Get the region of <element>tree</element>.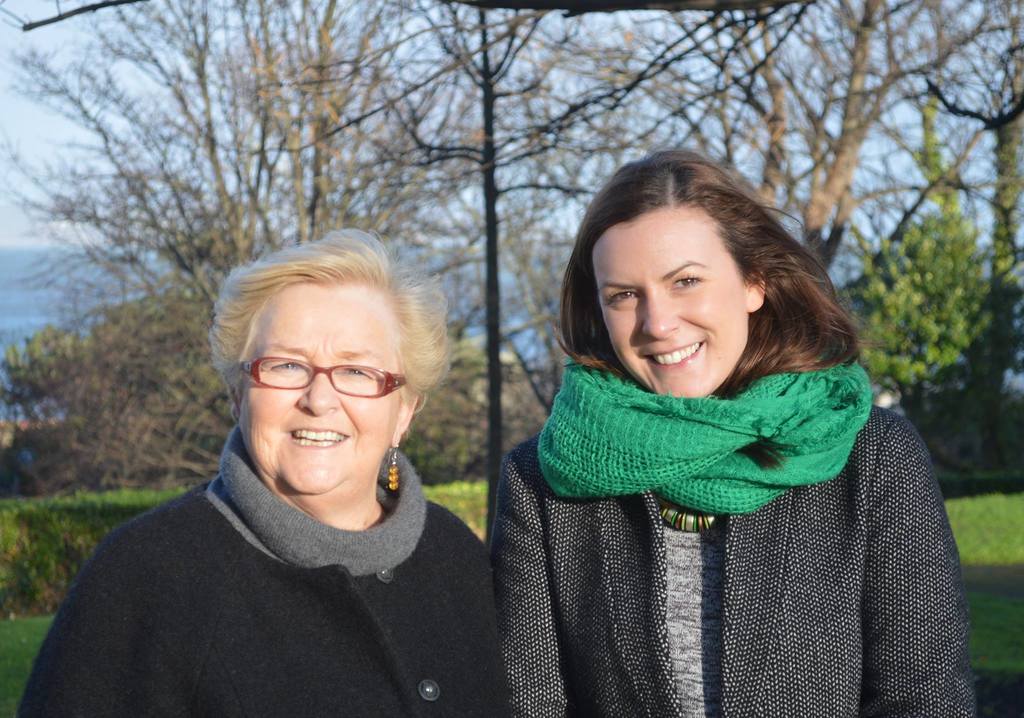
select_region(12, 28, 210, 329).
